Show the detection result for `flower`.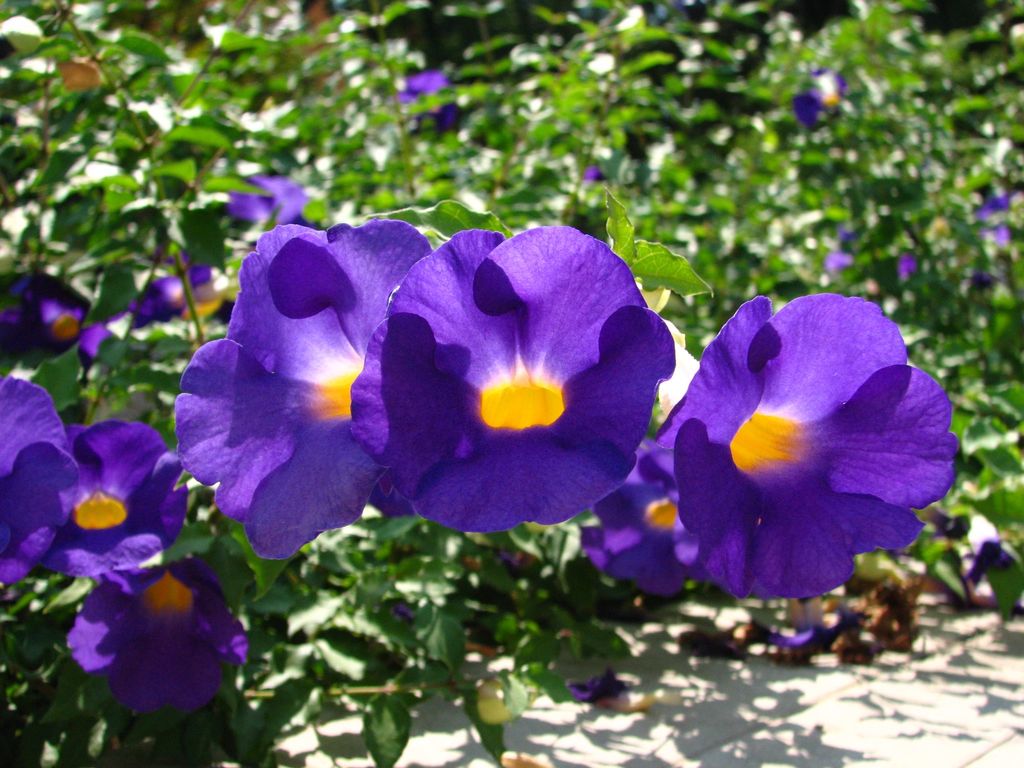
x1=401, y1=69, x2=460, y2=122.
